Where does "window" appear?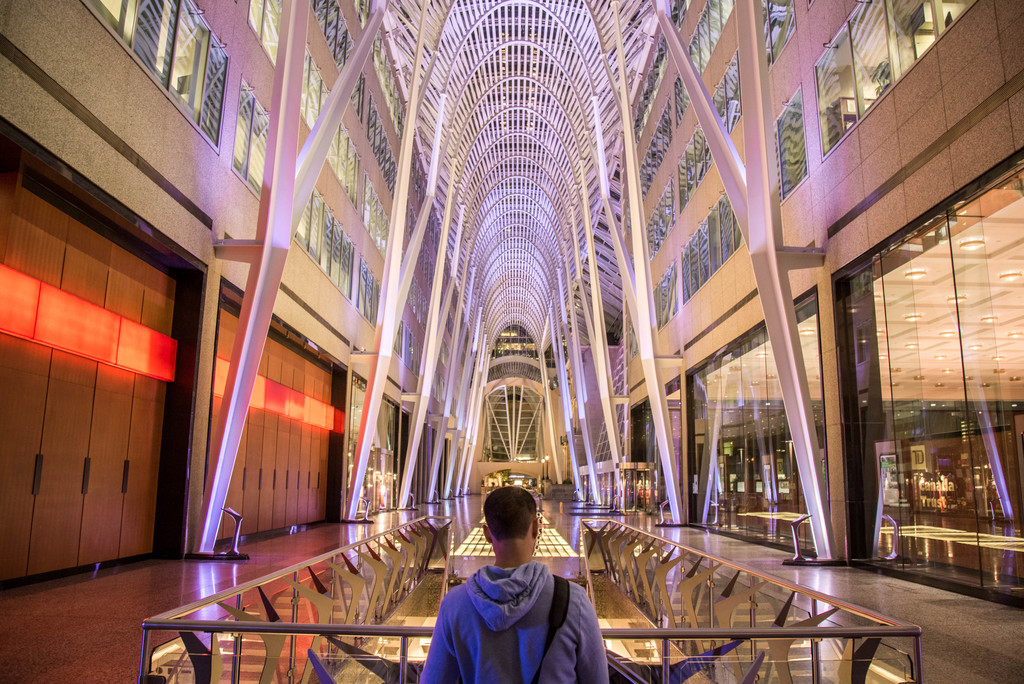
Appears at 708,49,741,131.
